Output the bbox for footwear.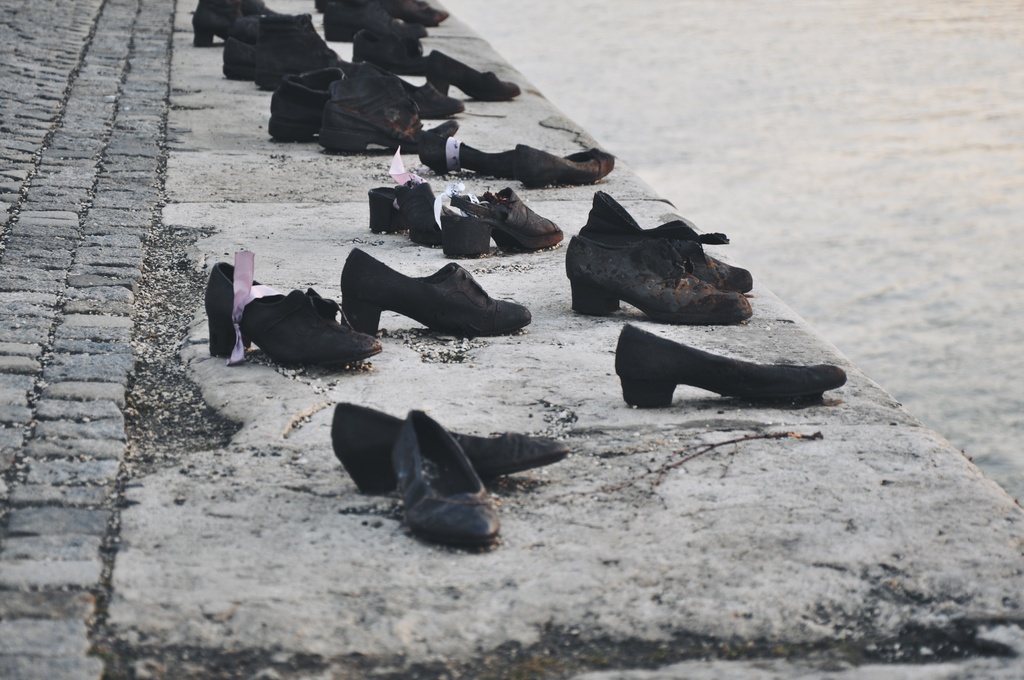
{"left": 328, "top": 398, "right": 569, "bottom": 490}.
